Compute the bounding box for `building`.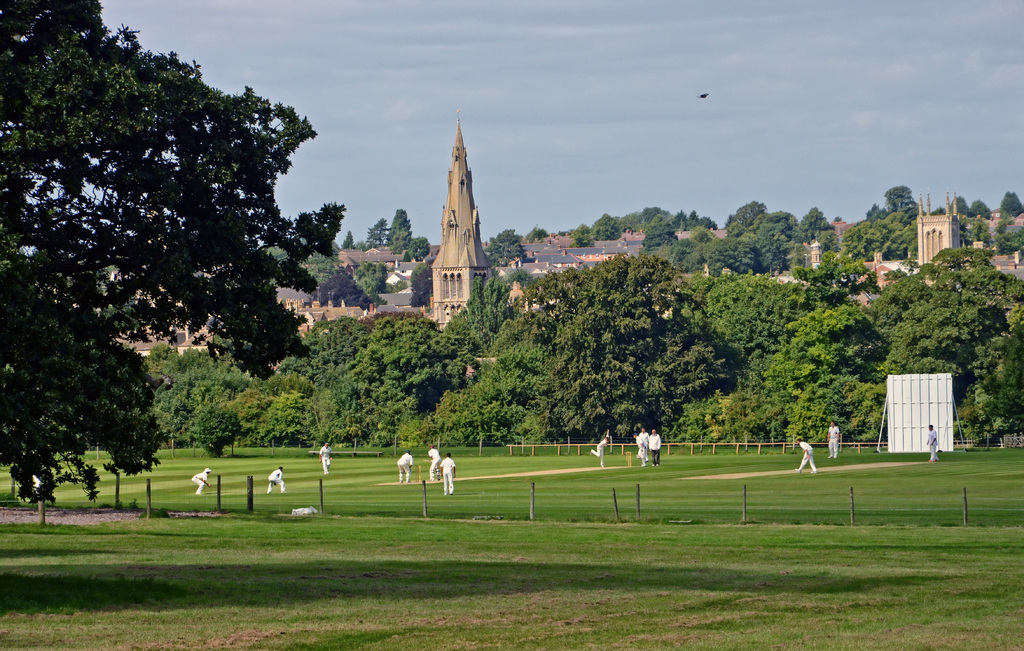
{"left": 861, "top": 202, "right": 968, "bottom": 309}.
